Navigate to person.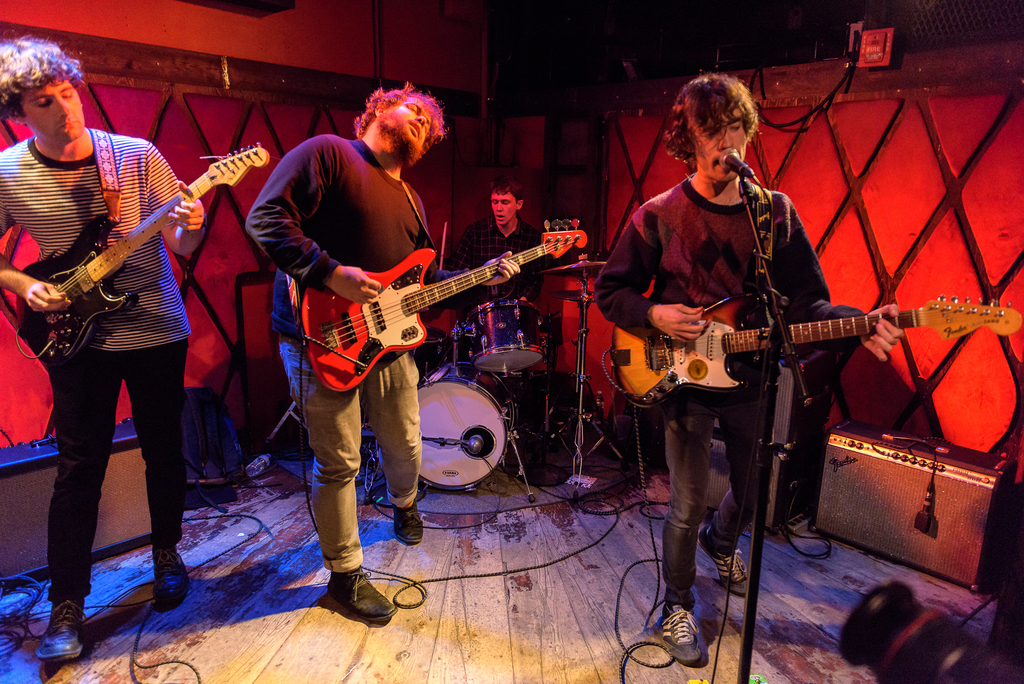
Navigation target: [left=21, top=51, right=200, bottom=624].
